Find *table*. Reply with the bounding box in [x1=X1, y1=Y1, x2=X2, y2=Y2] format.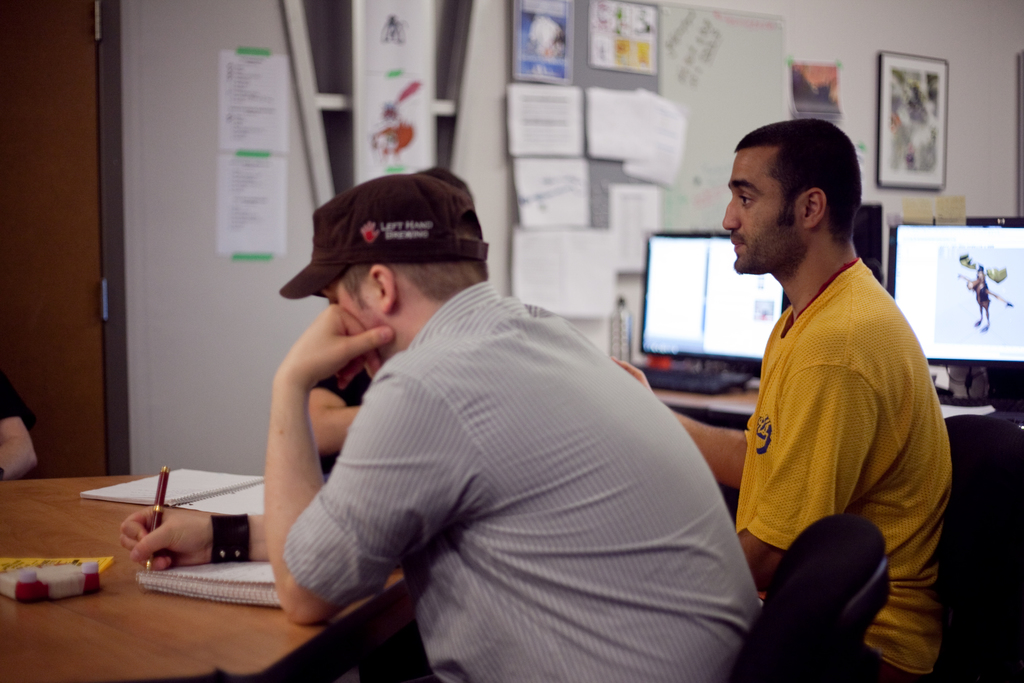
[x1=0, y1=475, x2=424, y2=664].
